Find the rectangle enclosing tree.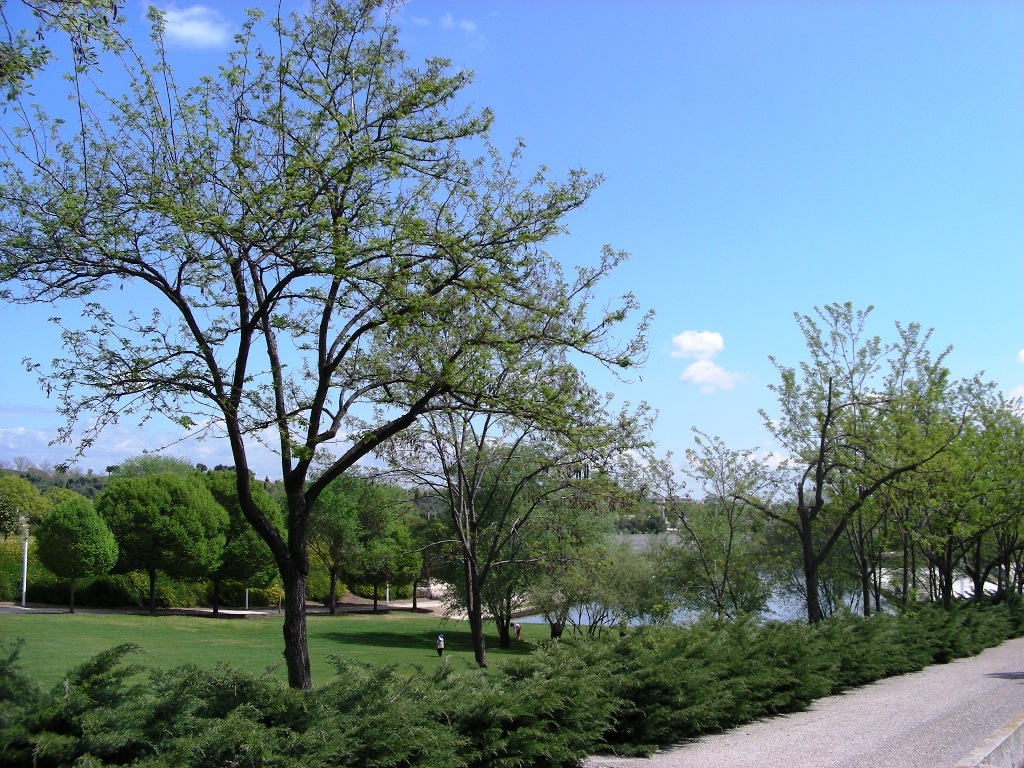
box=[252, 478, 313, 604].
